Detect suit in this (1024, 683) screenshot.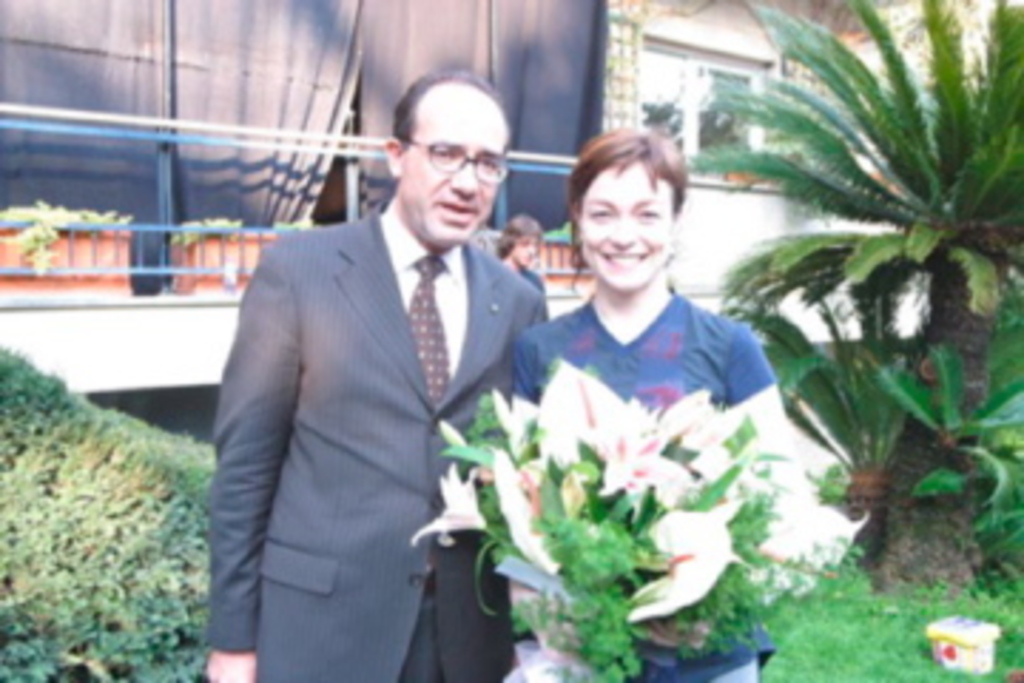
Detection: locate(188, 102, 558, 672).
